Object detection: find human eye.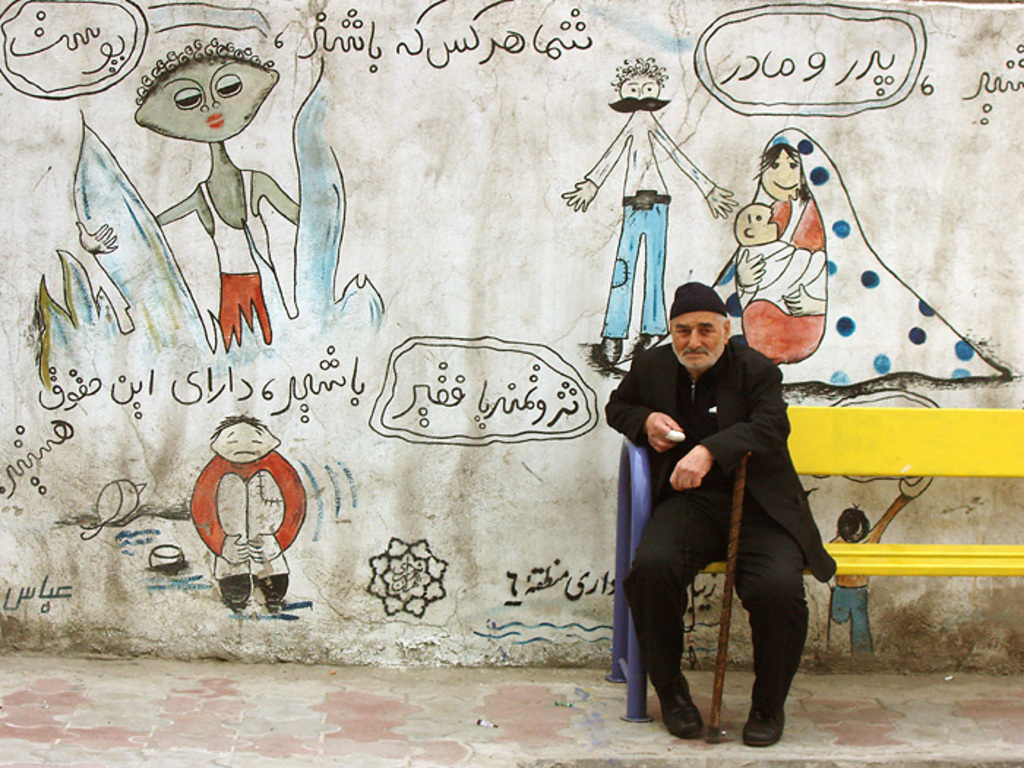
[647, 83, 655, 92].
